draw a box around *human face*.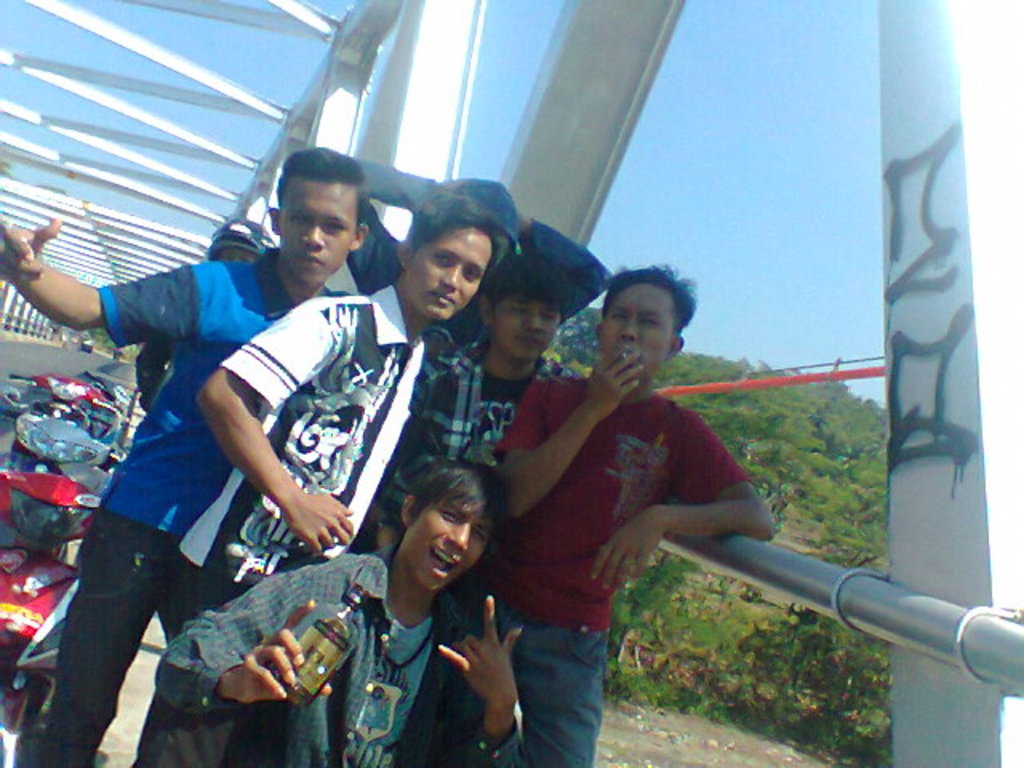
[282, 178, 362, 283].
